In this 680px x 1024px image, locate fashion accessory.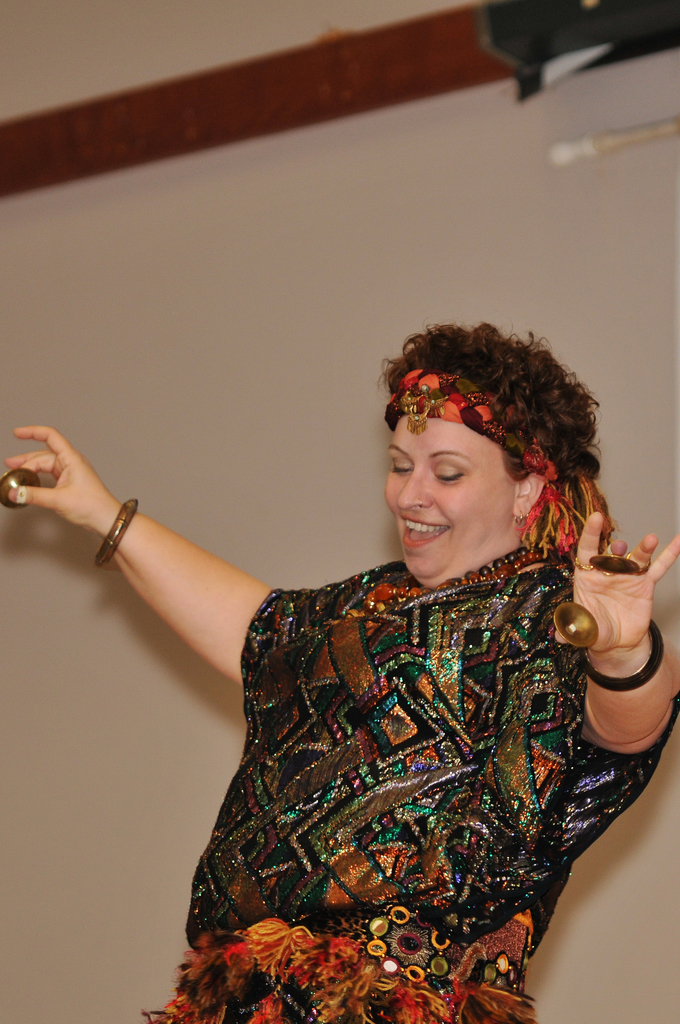
Bounding box: <region>581, 619, 667, 692</region>.
